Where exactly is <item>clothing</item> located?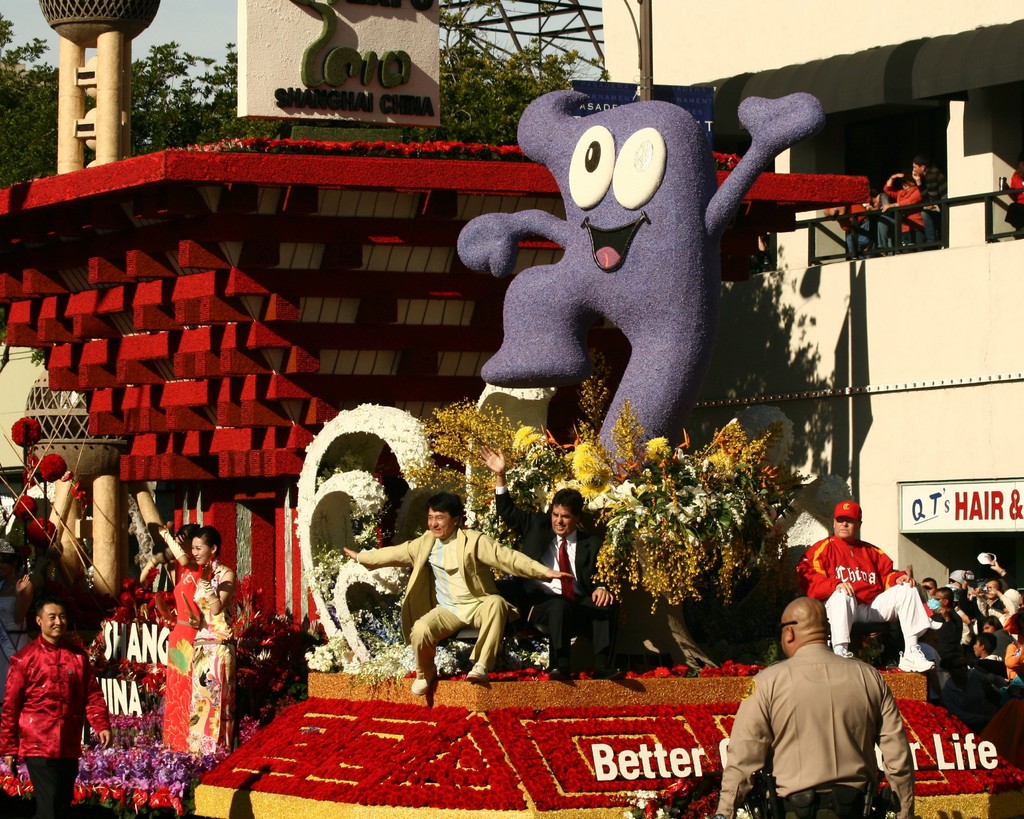
Its bounding box is <bbox>715, 644, 910, 818</bbox>.
